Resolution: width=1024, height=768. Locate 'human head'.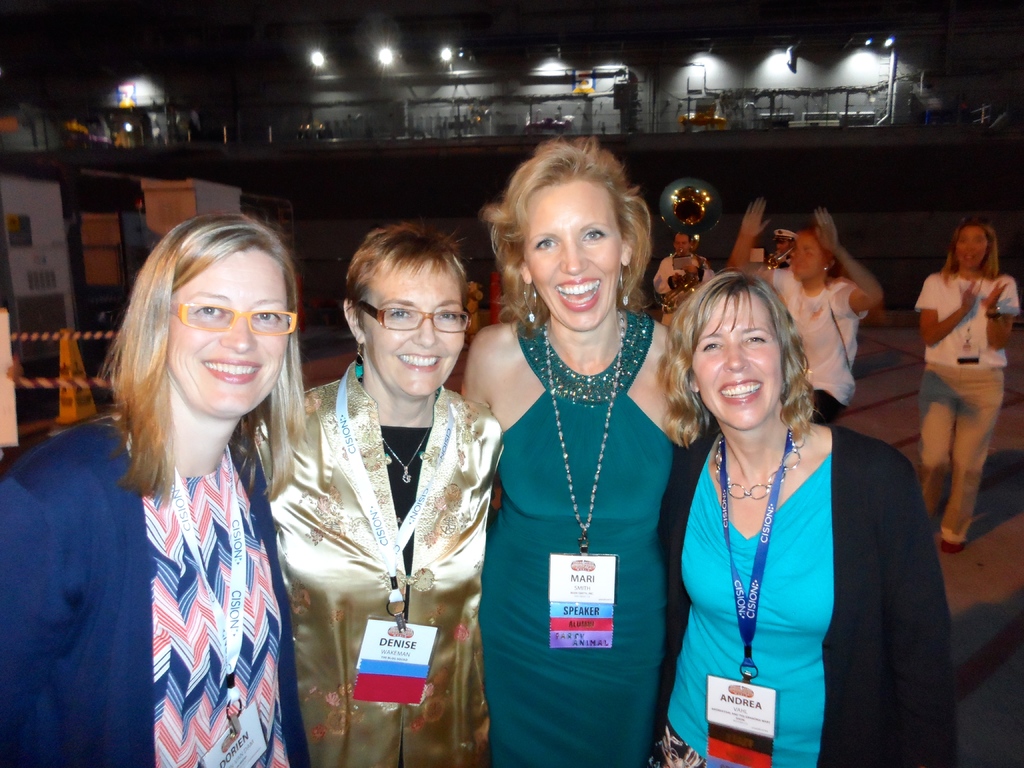
143, 209, 301, 420.
